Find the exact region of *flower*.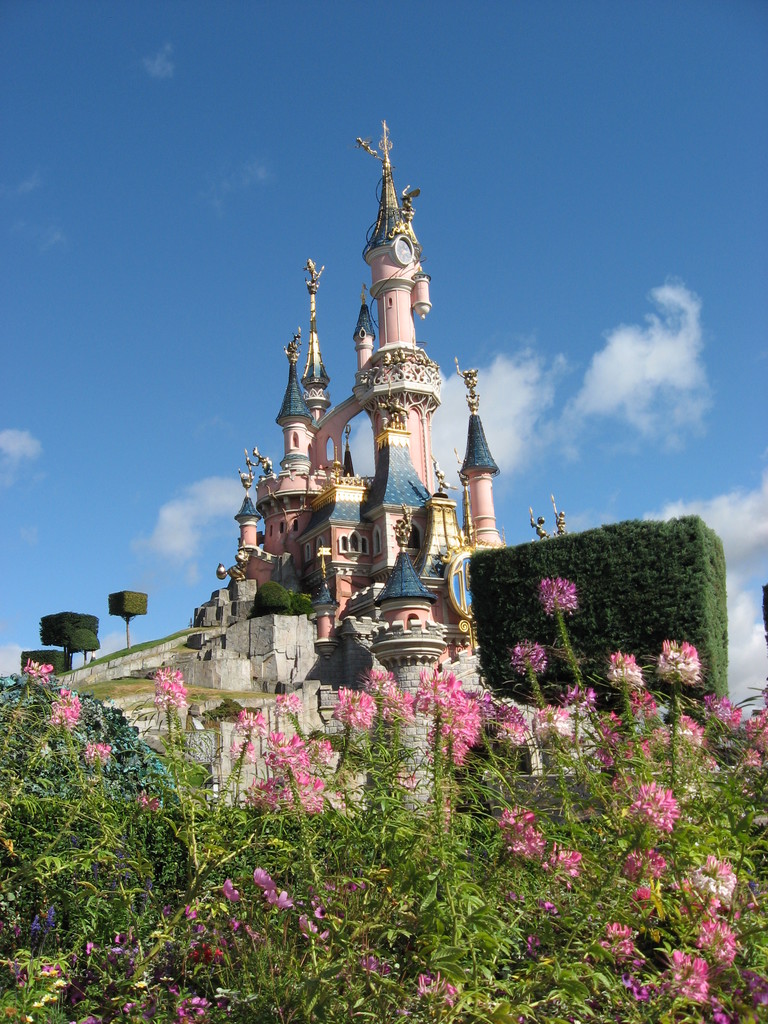
Exact region: bbox(657, 641, 699, 682).
